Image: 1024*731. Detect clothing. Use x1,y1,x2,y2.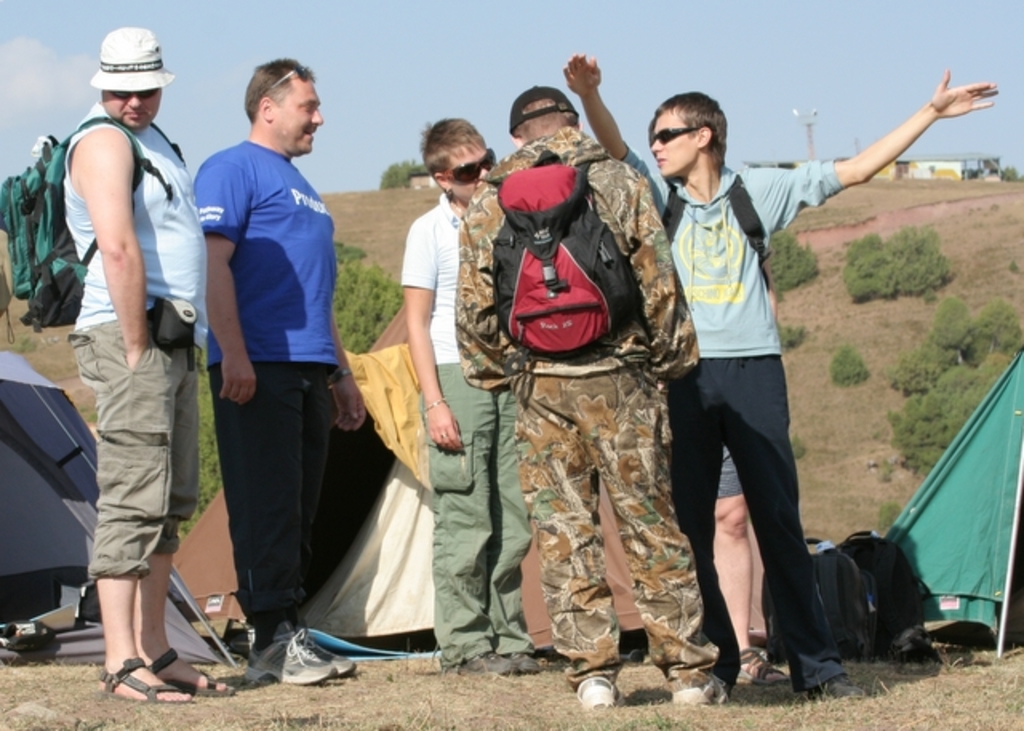
67,102,208,579.
